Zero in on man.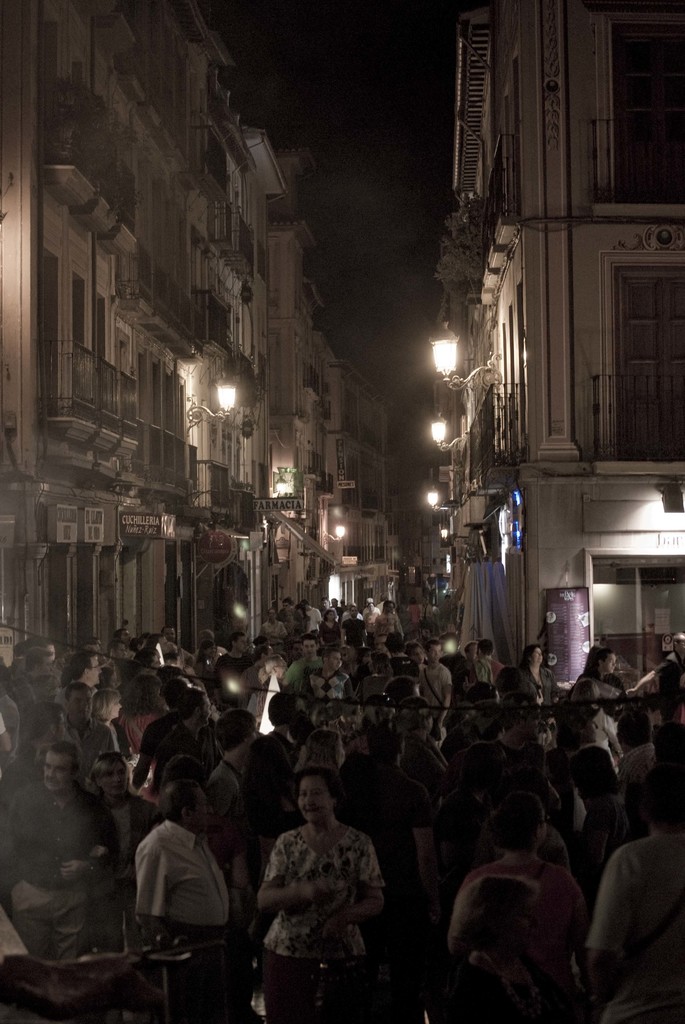
Zeroed in: Rect(0, 741, 120, 953).
